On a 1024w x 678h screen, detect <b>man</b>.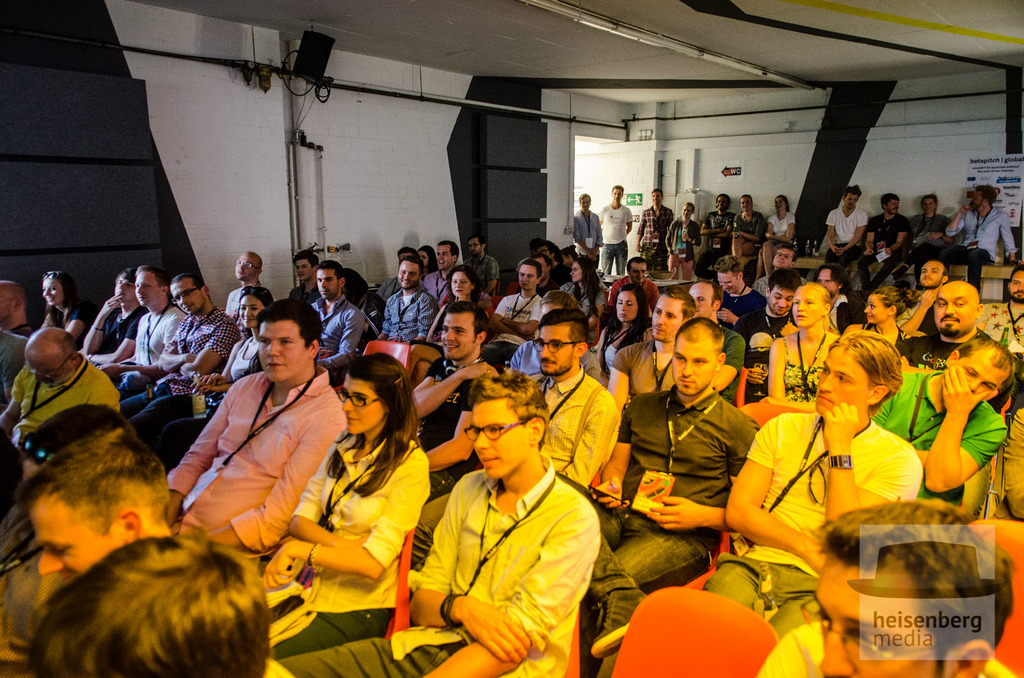
637/182/673/267.
